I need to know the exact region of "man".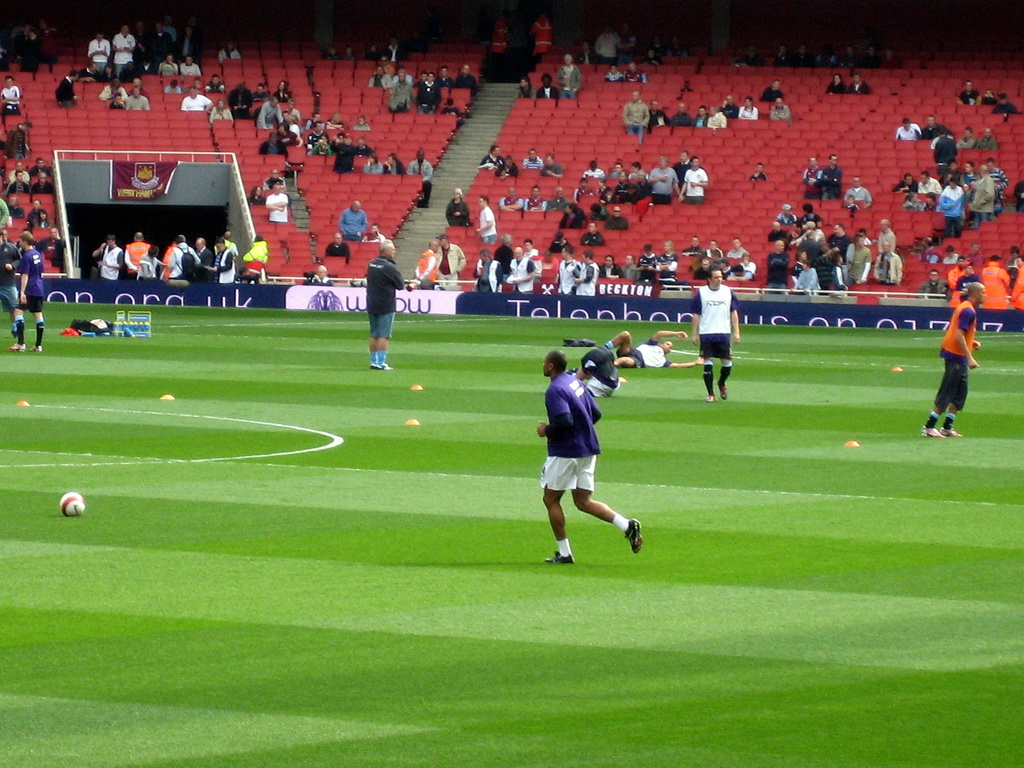
Region: 364:233:406:376.
